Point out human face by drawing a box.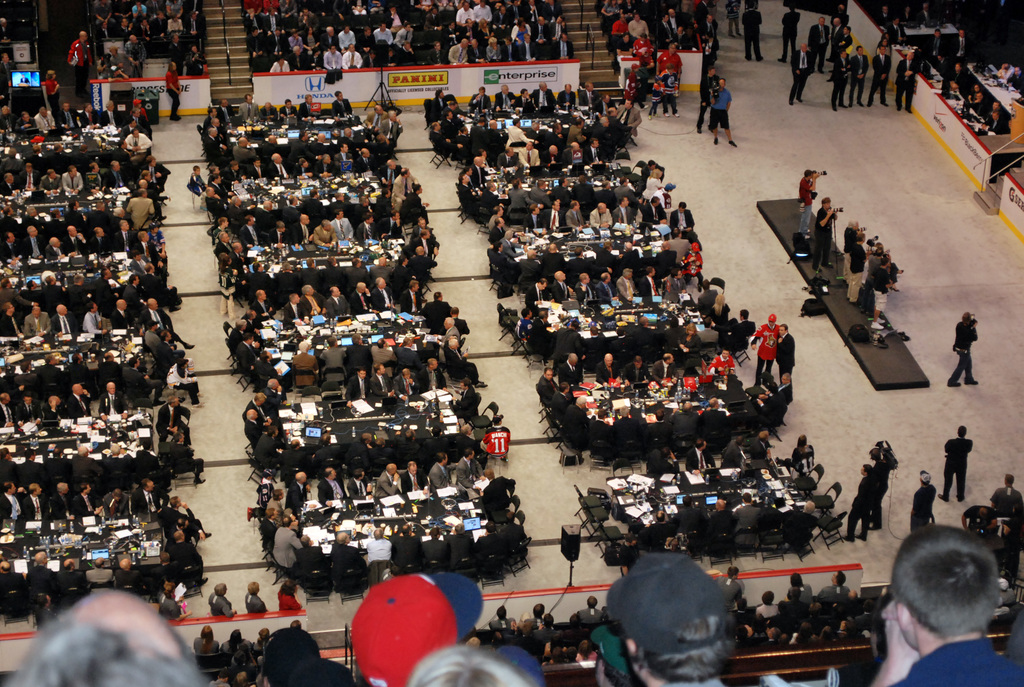
x1=142, y1=19, x2=148, y2=29.
